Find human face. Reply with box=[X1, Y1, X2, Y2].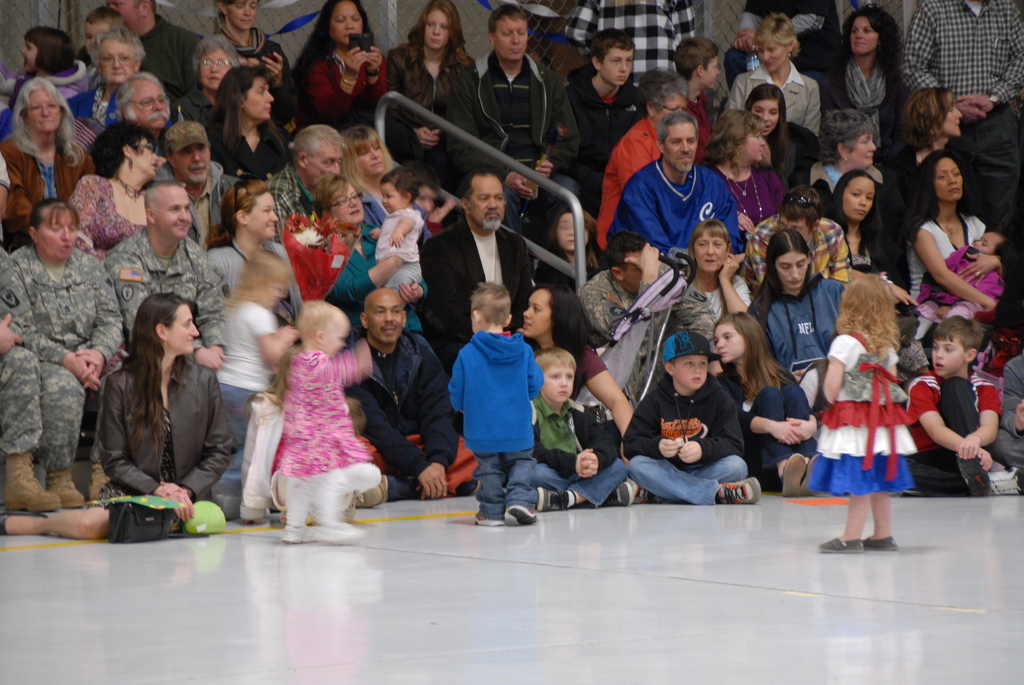
box=[168, 305, 199, 350].
